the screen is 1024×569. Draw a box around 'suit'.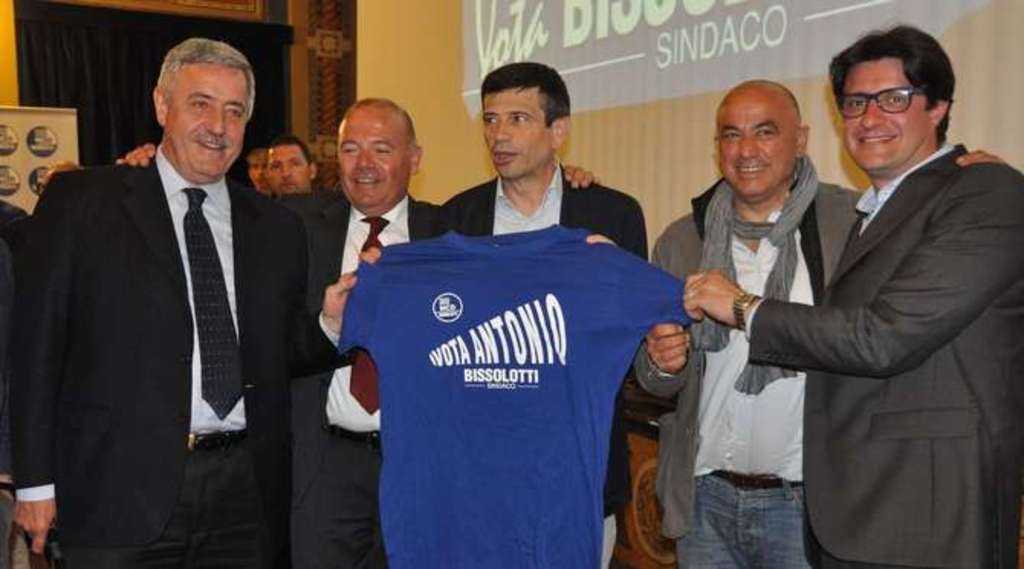
<box>0,190,37,491</box>.
